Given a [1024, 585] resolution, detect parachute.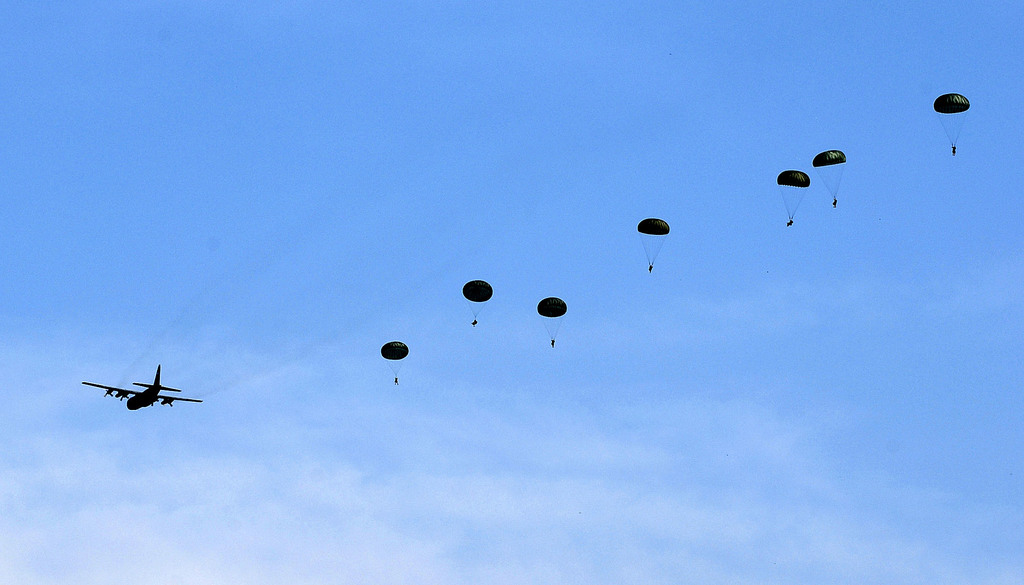
bbox=(380, 339, 409, 381).
